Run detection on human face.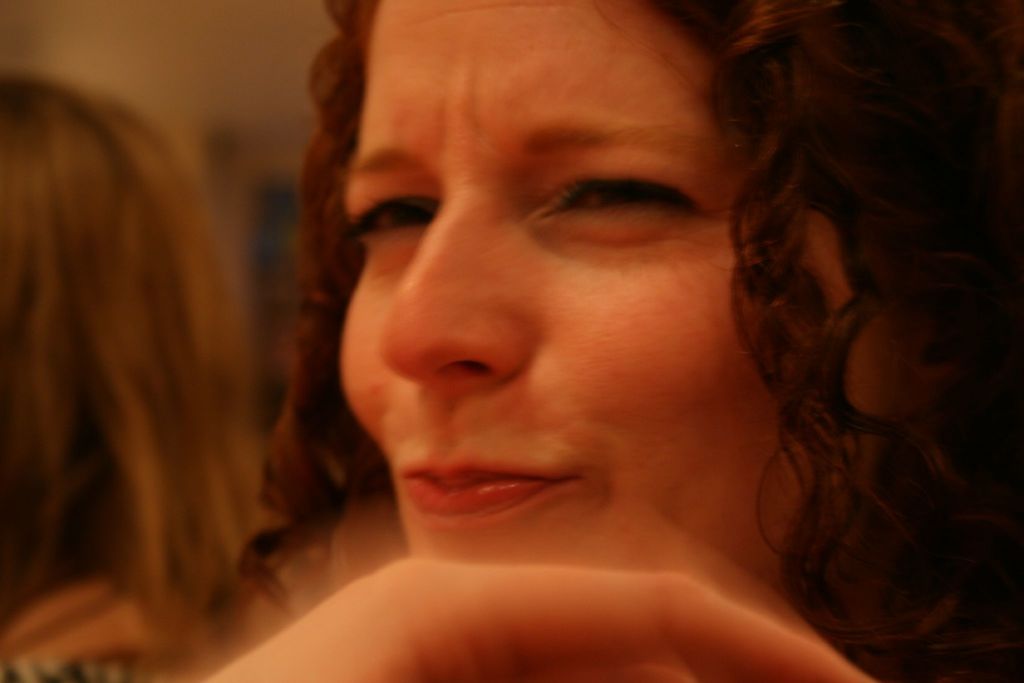
Result: 337 0 842 572.
